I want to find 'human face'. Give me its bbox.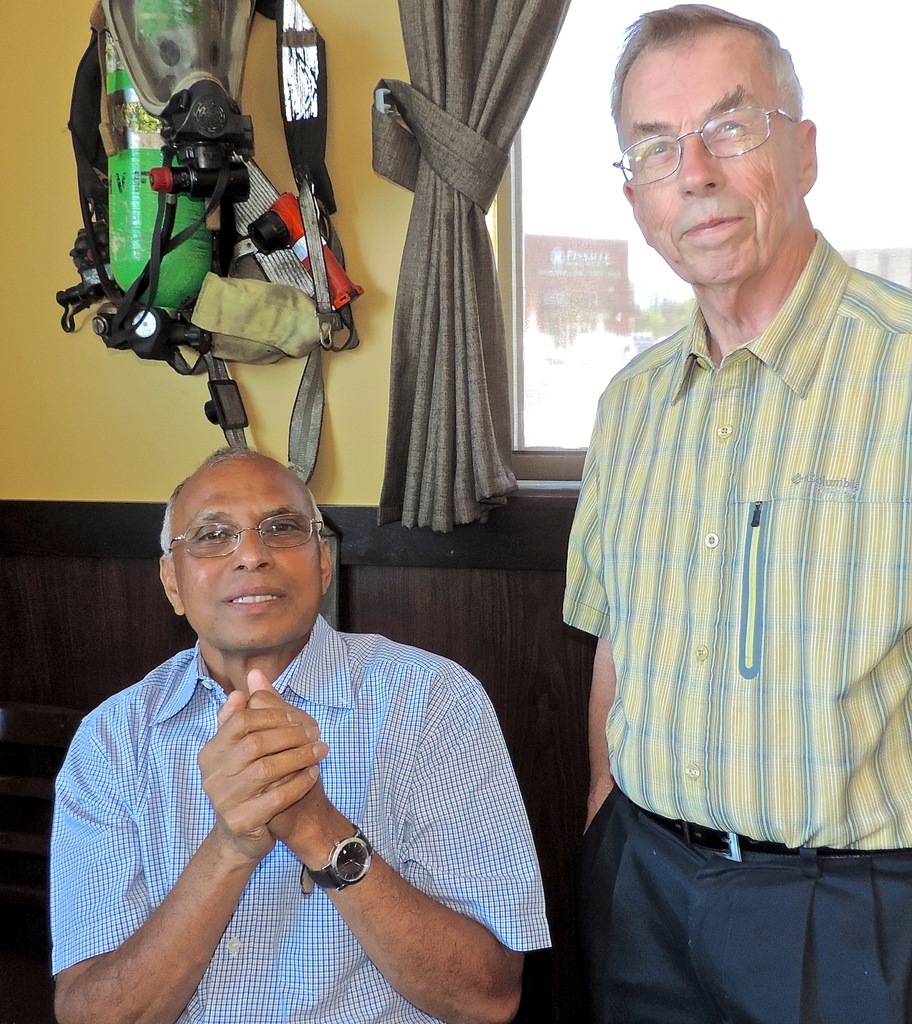
x1=627 y1=42 x2=806 y2=294.
